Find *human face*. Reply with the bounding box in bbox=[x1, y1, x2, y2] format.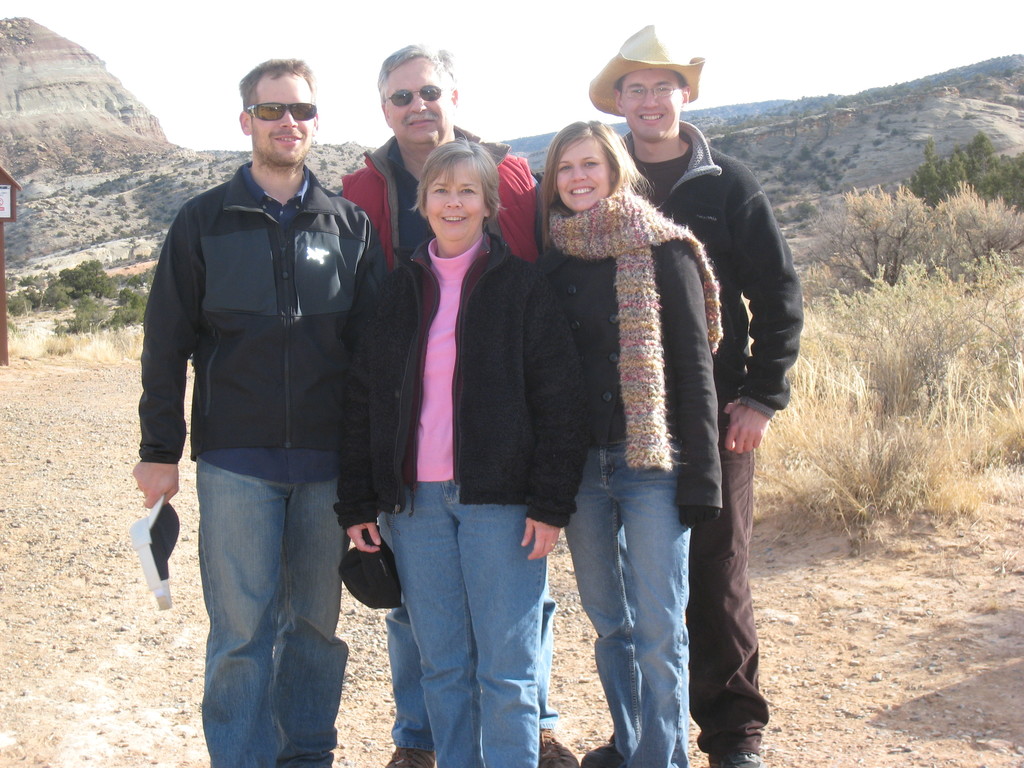
bbox=[621, 66, 681, 143].
